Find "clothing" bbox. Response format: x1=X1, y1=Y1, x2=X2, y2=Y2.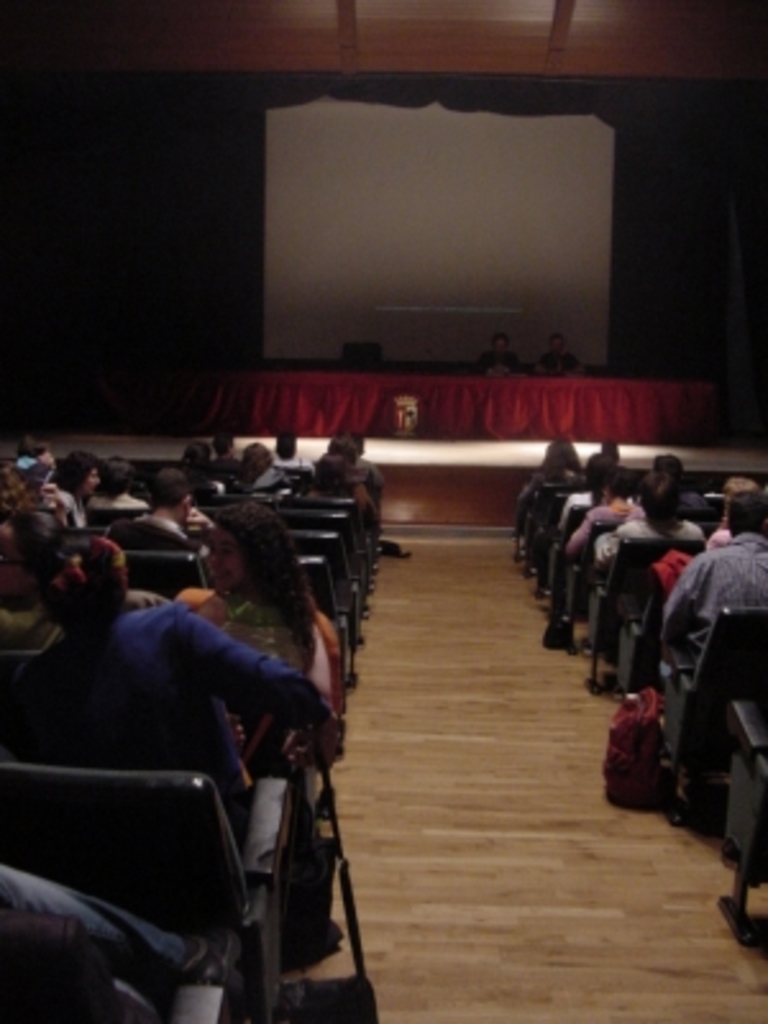
x1=212, y1=589, x2=305, y2=673.
